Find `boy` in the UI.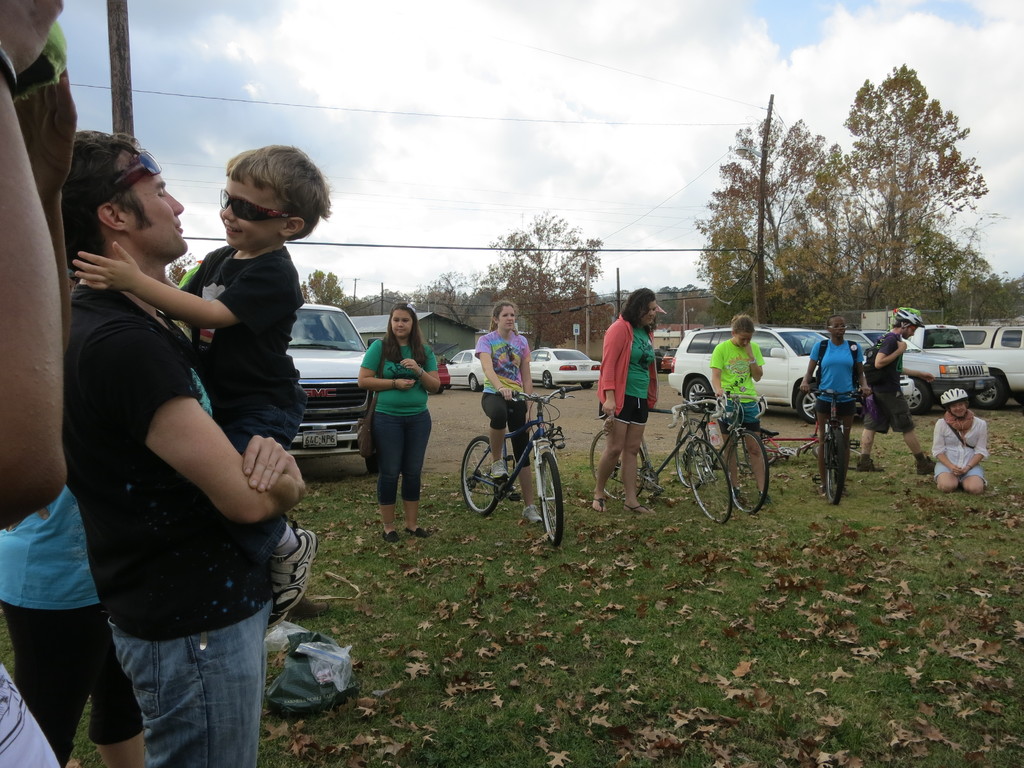
UI element at rect(67, 138, 344, 595).
